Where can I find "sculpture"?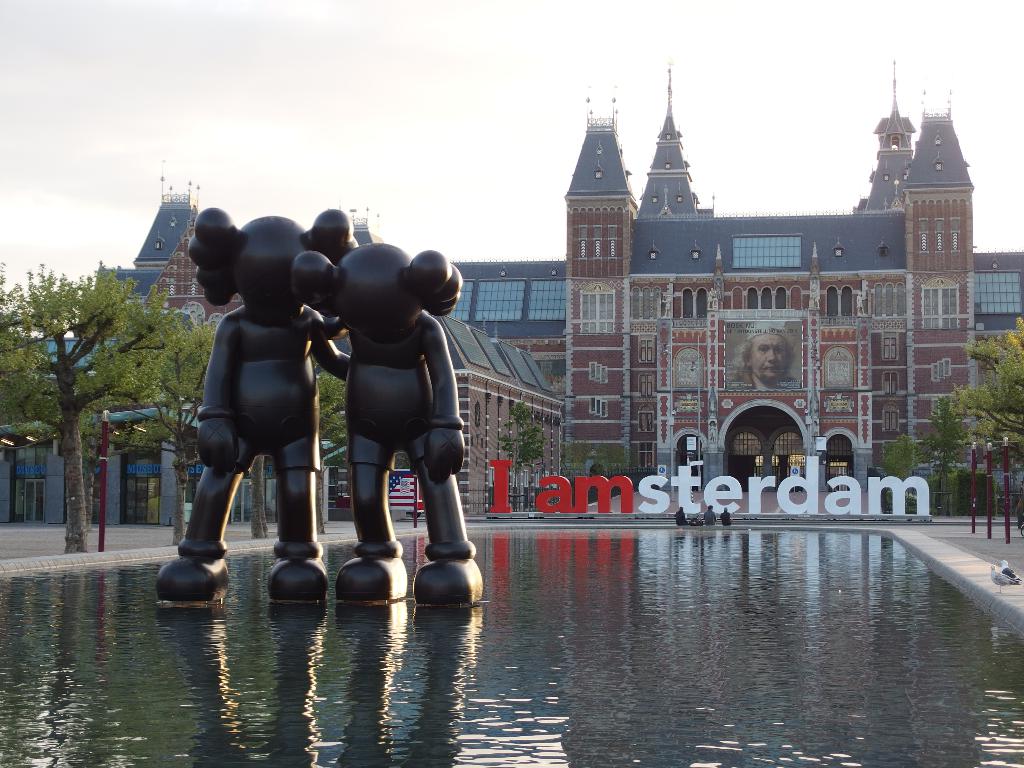
You can find it at [left=164, top=188, right=338, bottom=591].
